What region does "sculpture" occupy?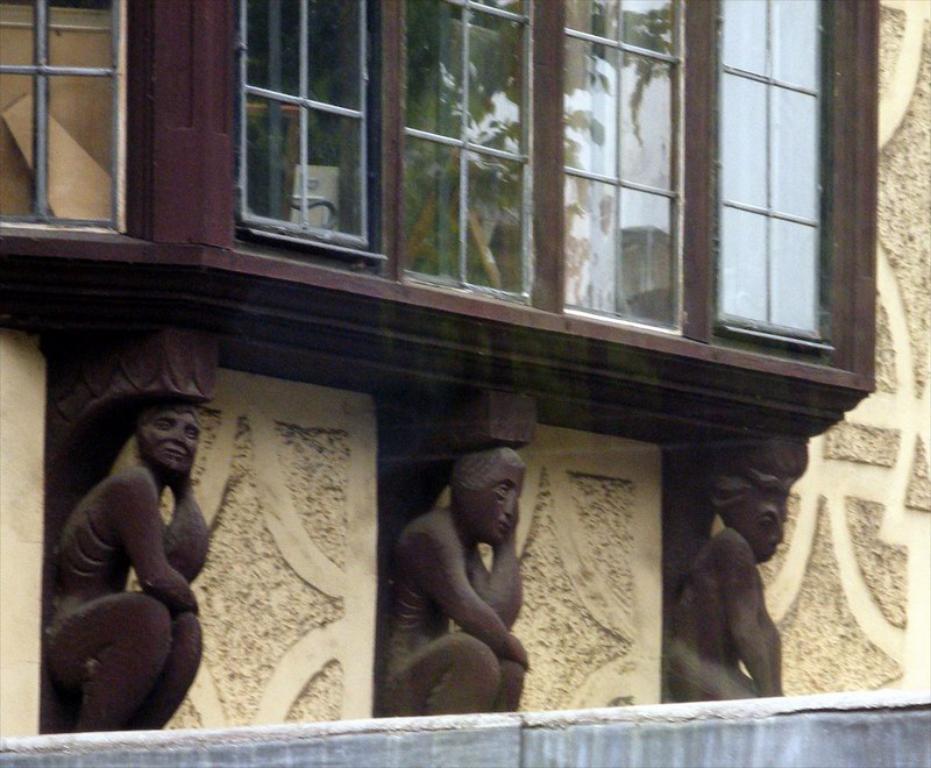
{"x1": 667, "y1": 468, "x2": 796, "y2": 704}.
